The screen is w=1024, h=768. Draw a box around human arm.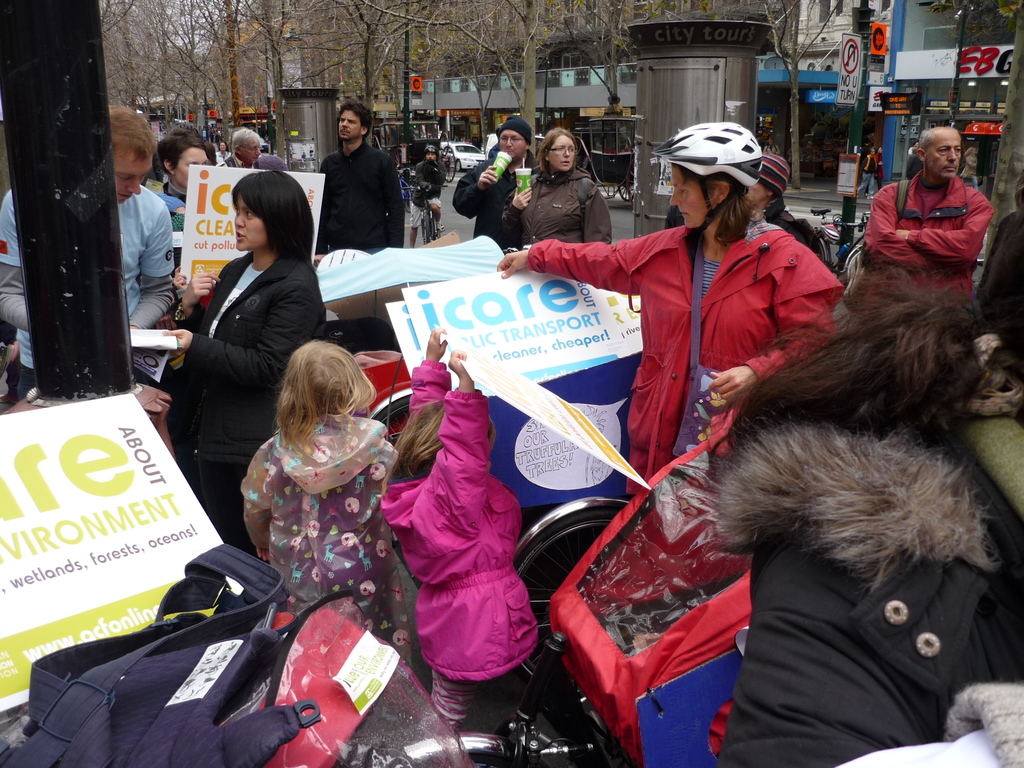
170 259 248 368.
